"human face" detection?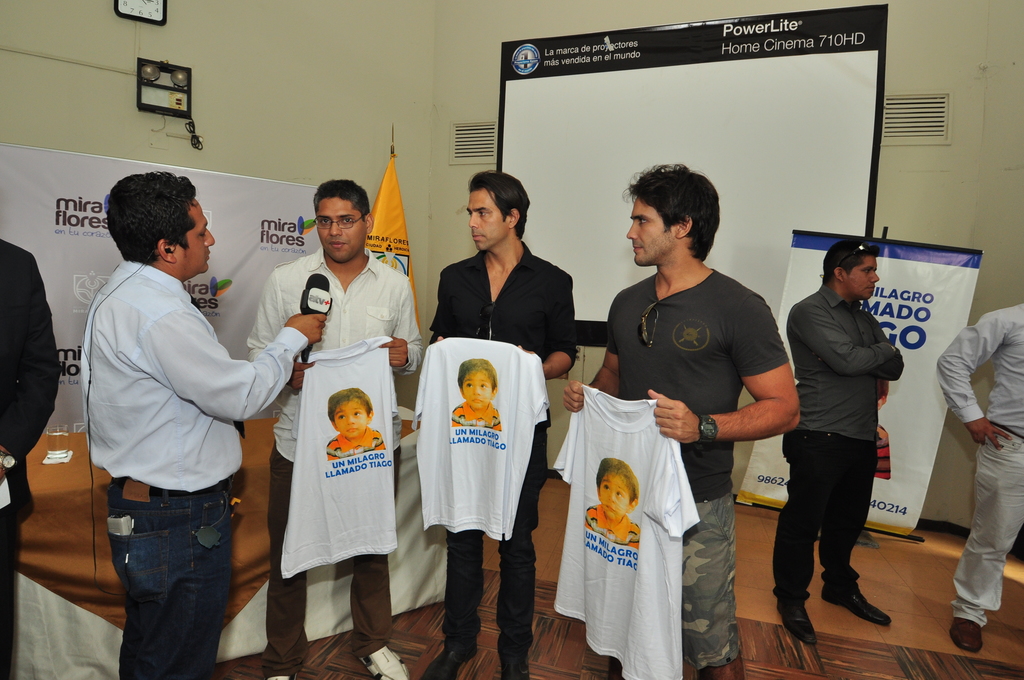
select_region(845, 258, 879, 300)
